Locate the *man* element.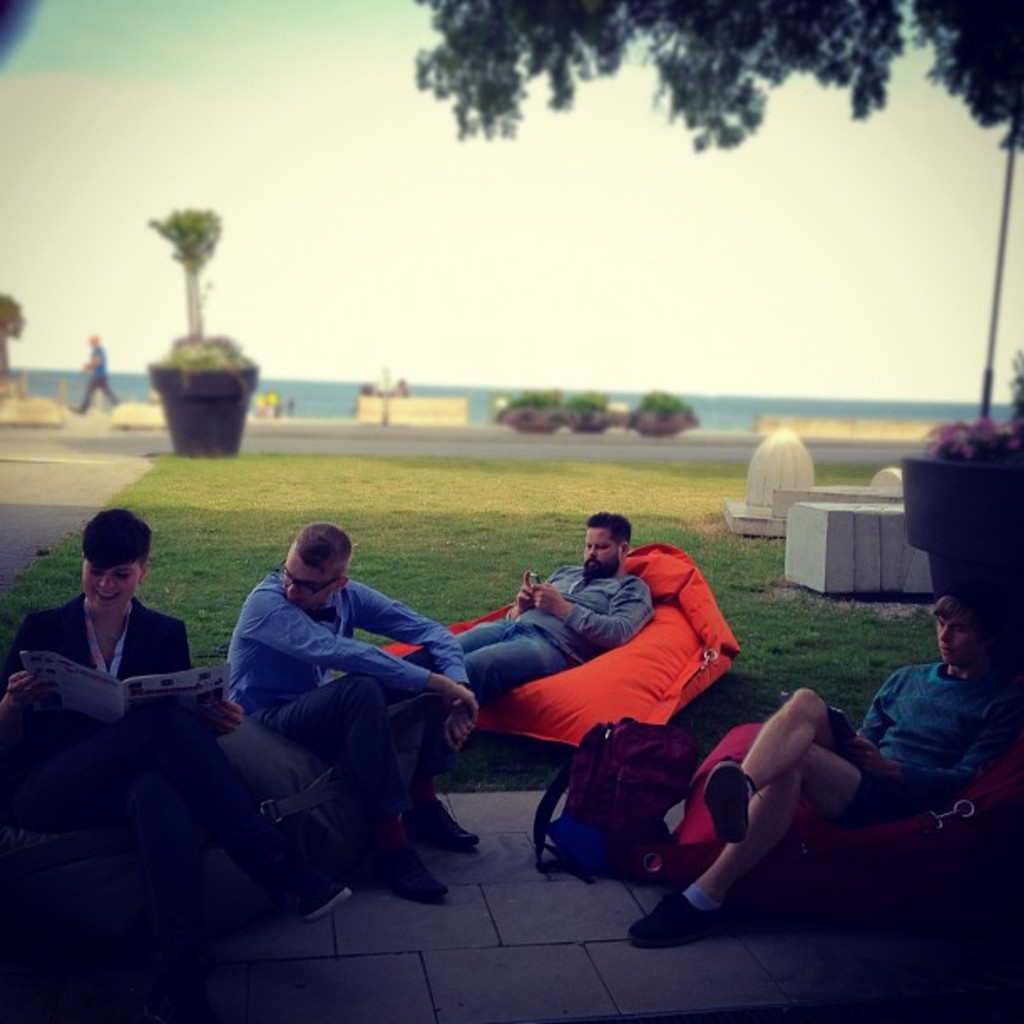
Element bbox: Rect(703, 609, 1006, 907).
